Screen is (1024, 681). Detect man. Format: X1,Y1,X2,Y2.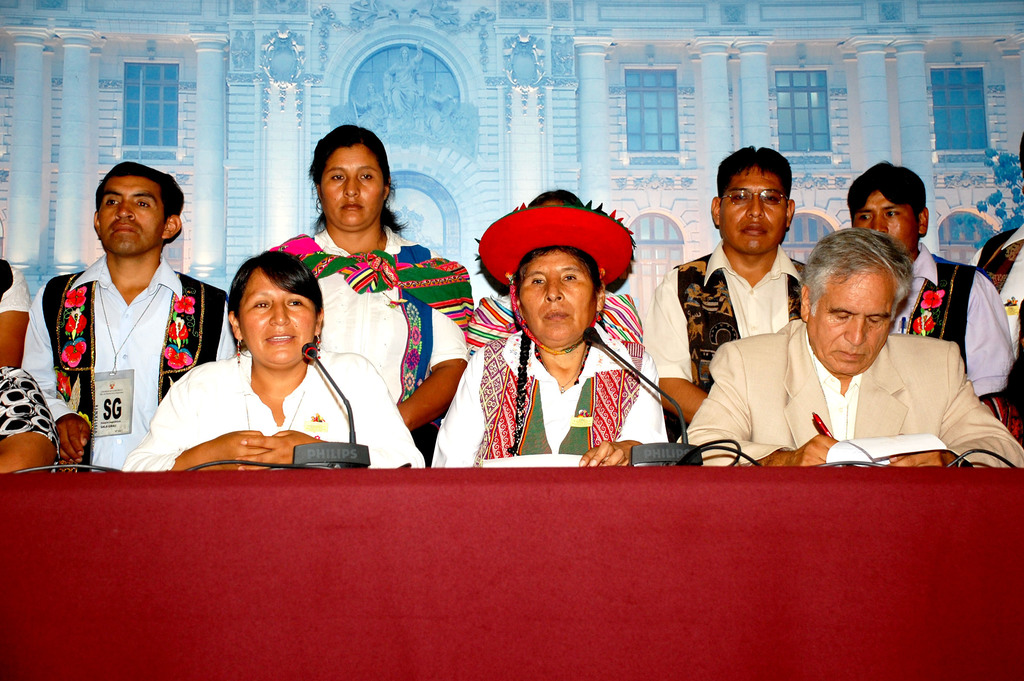
648,140,812,423.
